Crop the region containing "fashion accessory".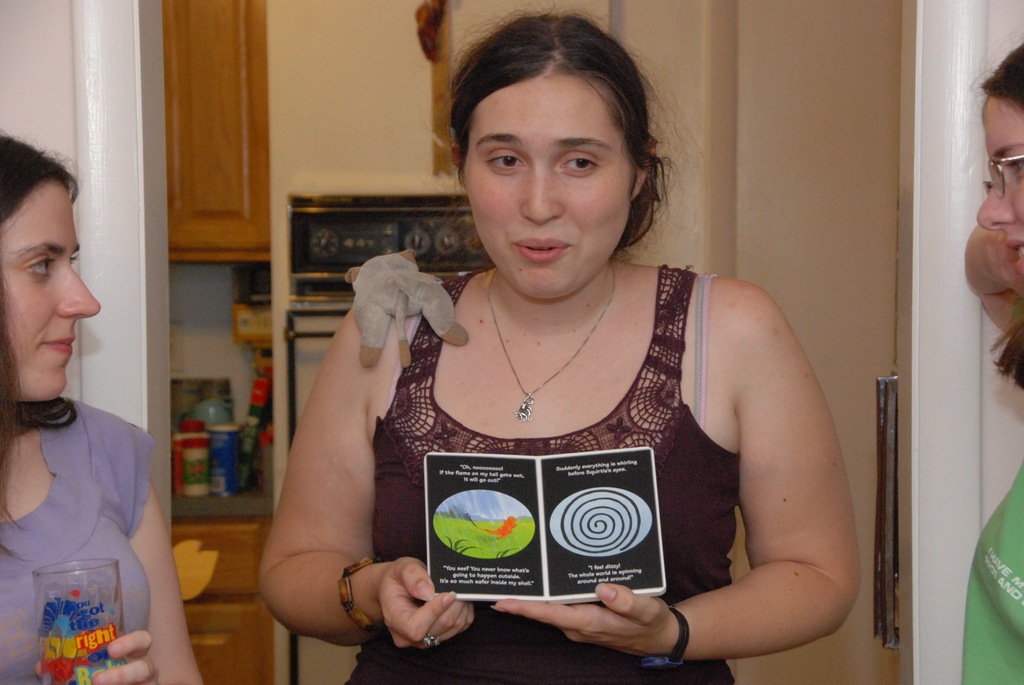
Crop region: (left=422, top=633, right=440, bottom=648).
